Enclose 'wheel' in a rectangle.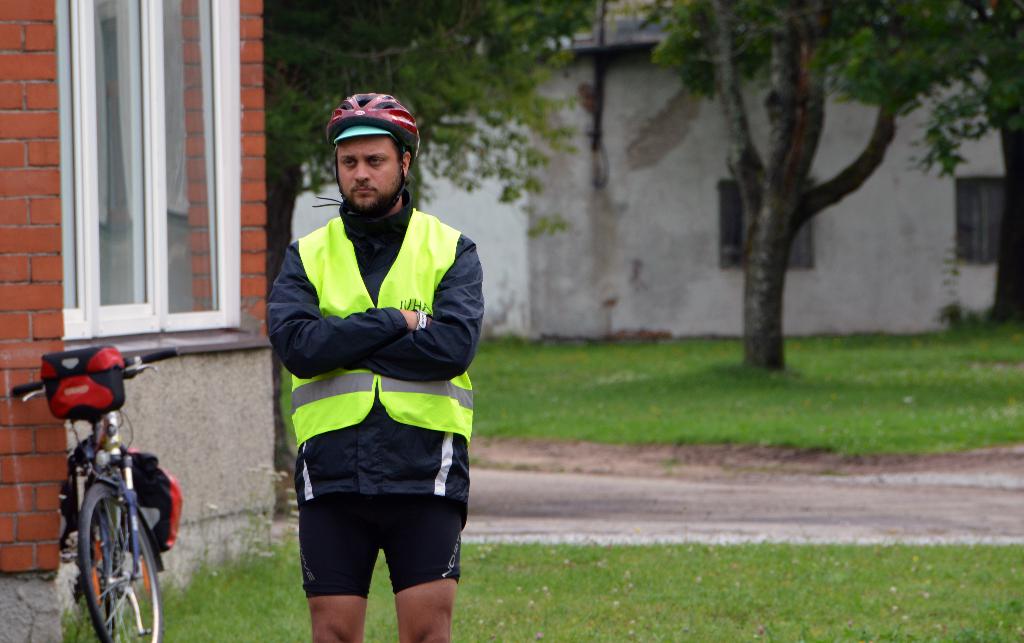
bbox=[81, 482, 161, 642].
